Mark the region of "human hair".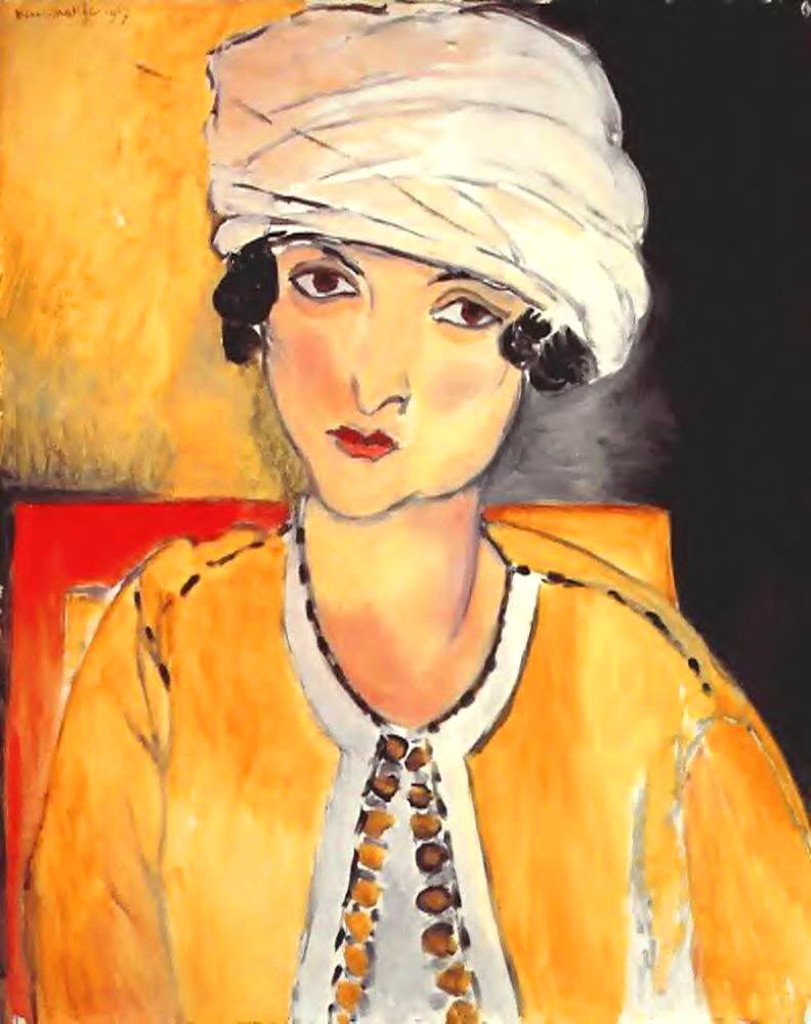
Region: (left=206, top=238, right=604, bottom=404).
